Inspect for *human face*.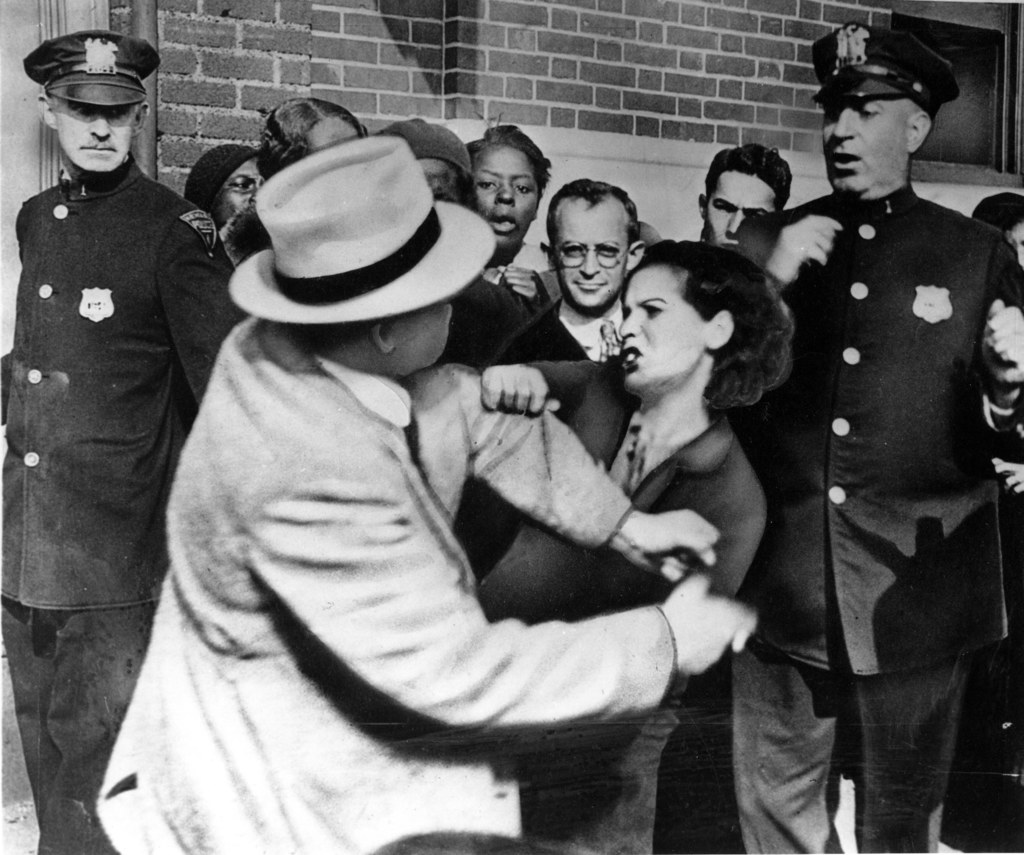
Inspection: [x1=612, y1=260, x2=703, y2=385].
